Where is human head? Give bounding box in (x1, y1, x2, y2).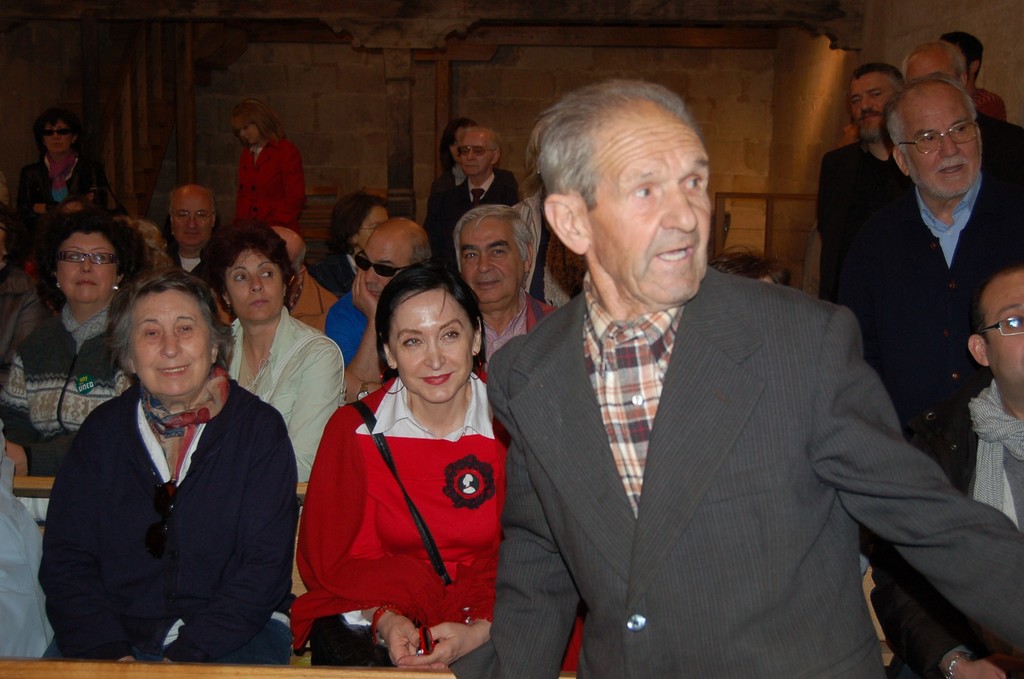
(899, 37, 968, 88).
